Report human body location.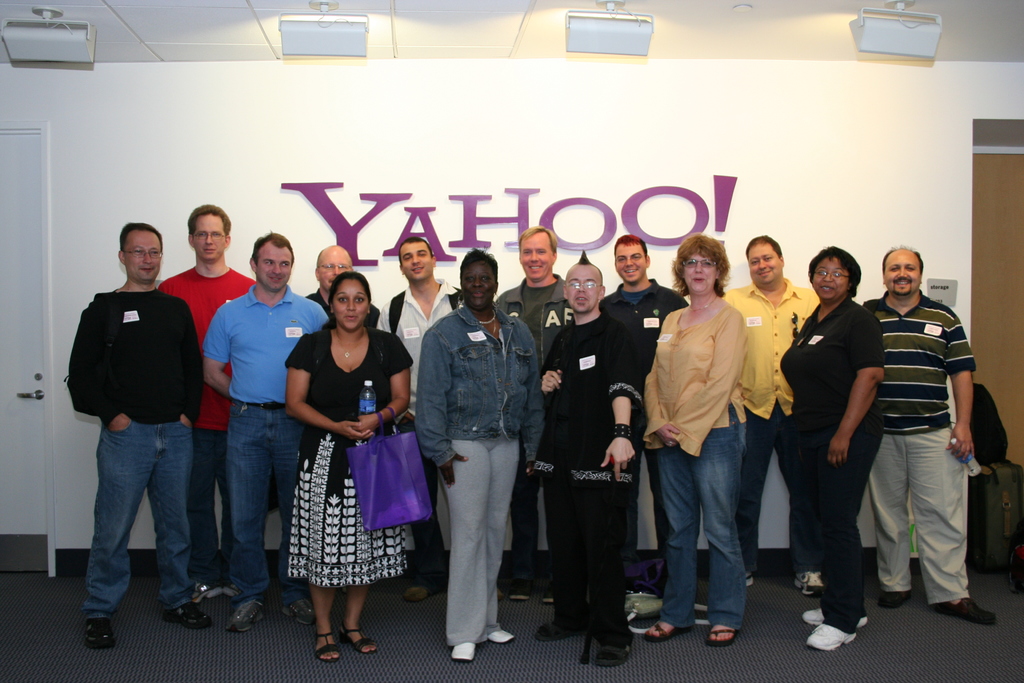
Report: <box>715,279,820,592</box>.
